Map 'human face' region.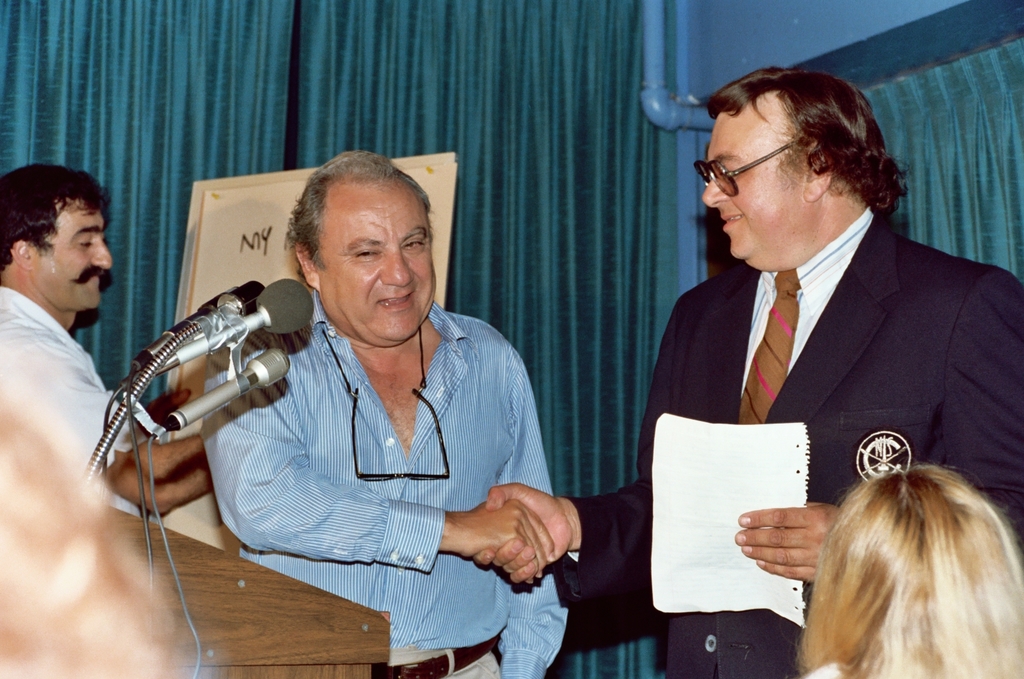
Mapped to <region>321, 179, 437, 339</region>.
